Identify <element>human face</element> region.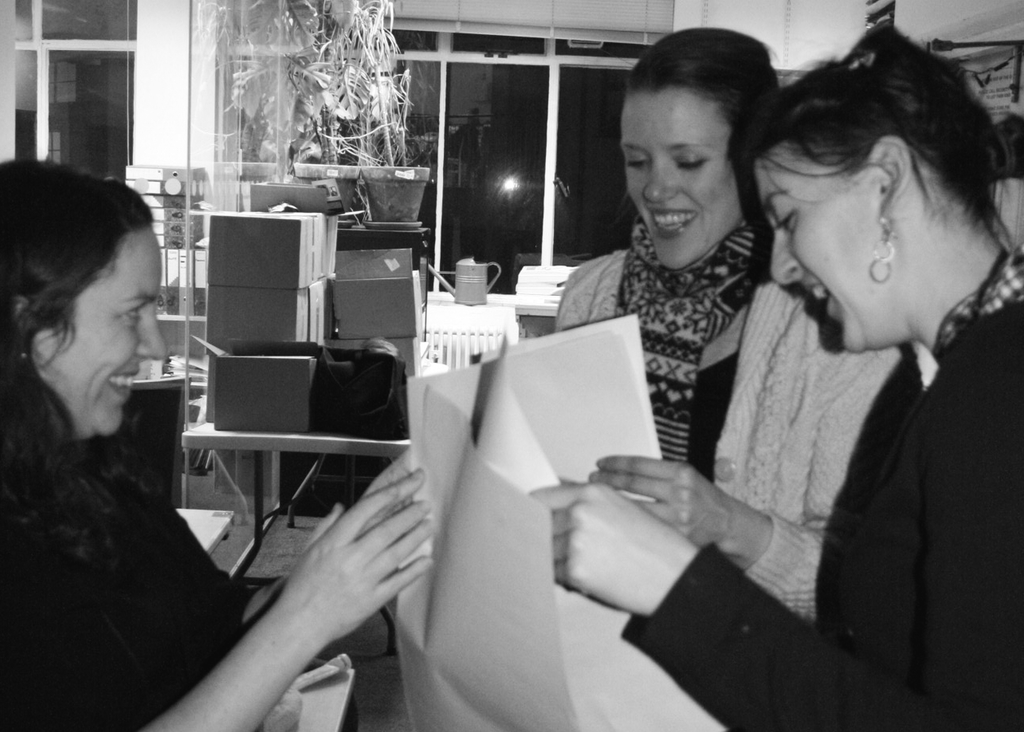
Region: (x1=613, y1=87, x2=753, y2=270).
